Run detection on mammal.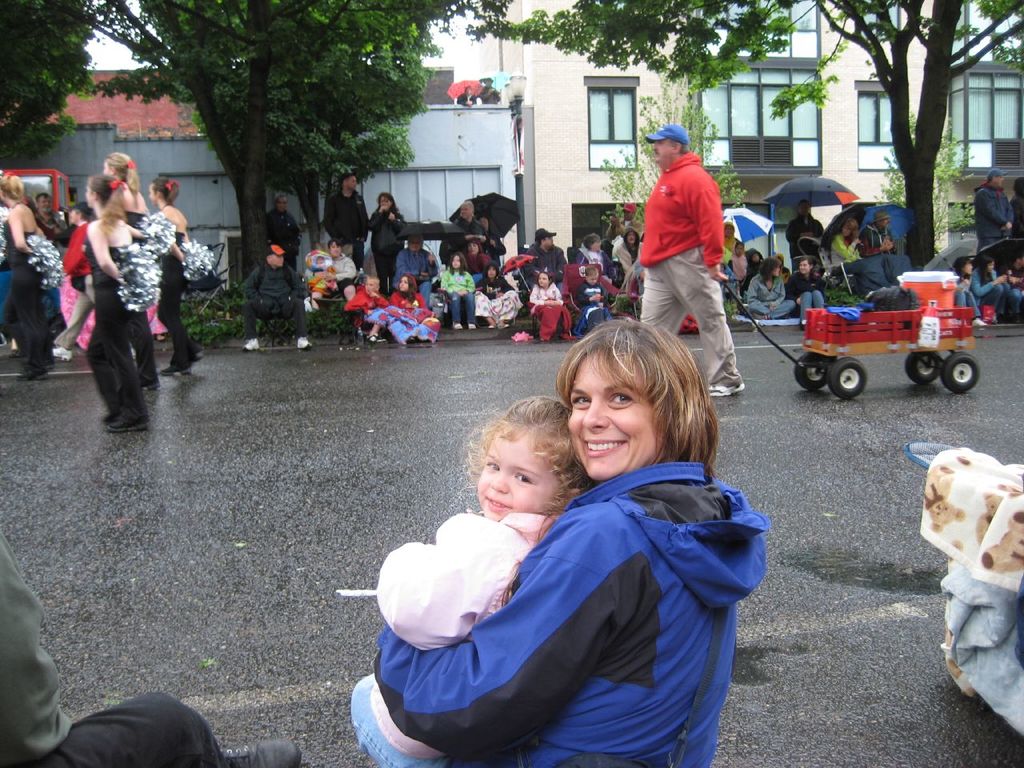
Result: crop(457, 82, 480, 110).
